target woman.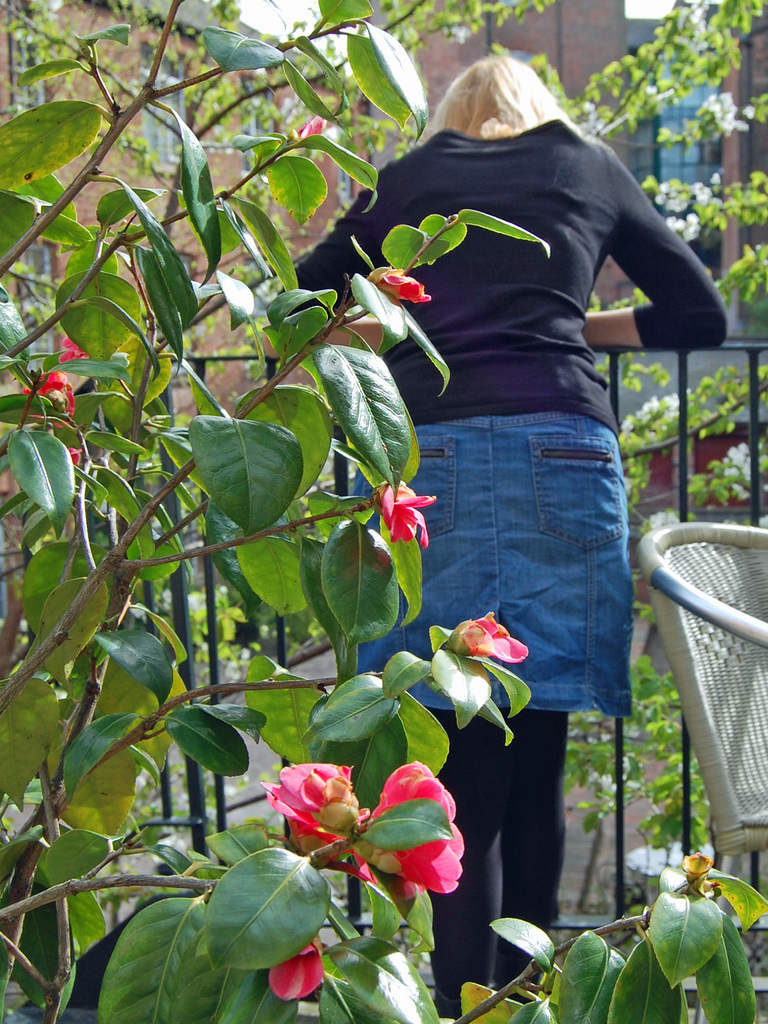
Target region: {"x1": 316, "y1": 28, "x2": 689, "y2": 934}.
